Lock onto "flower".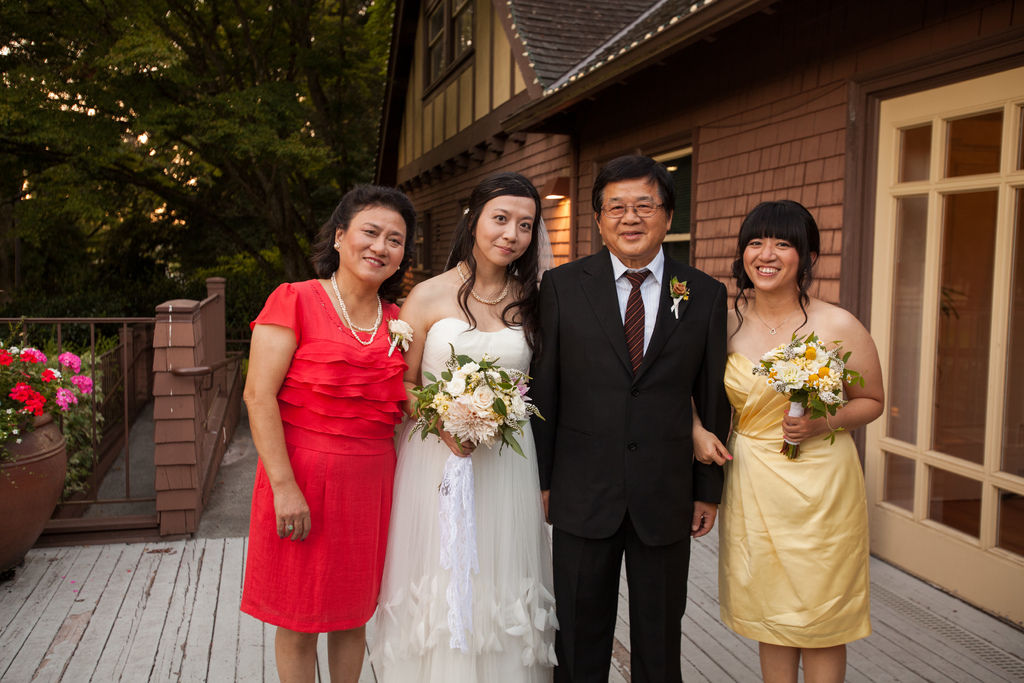
Locked: l=387, t=313, r=420, b=354.
